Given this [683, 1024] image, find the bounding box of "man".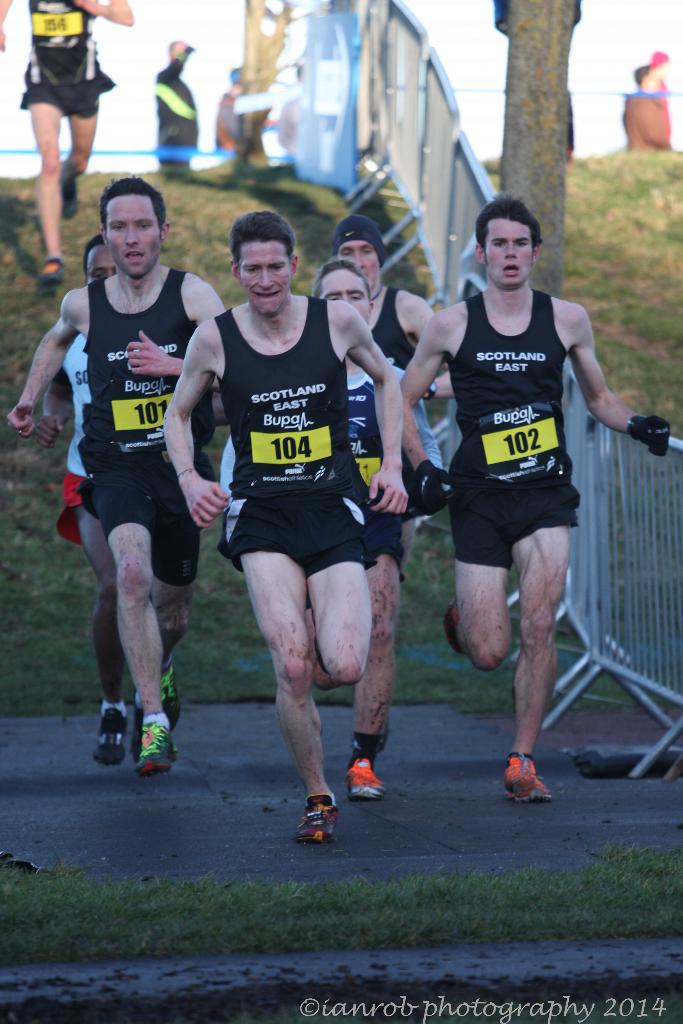
[0, 0, 138, 285].
